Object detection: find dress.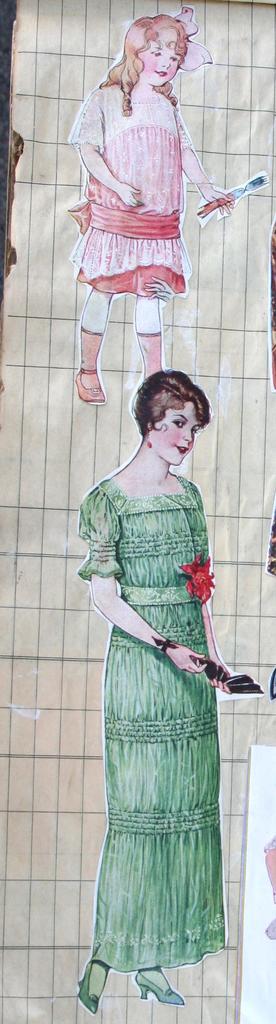
Rect(67, 81, 191, 301).
